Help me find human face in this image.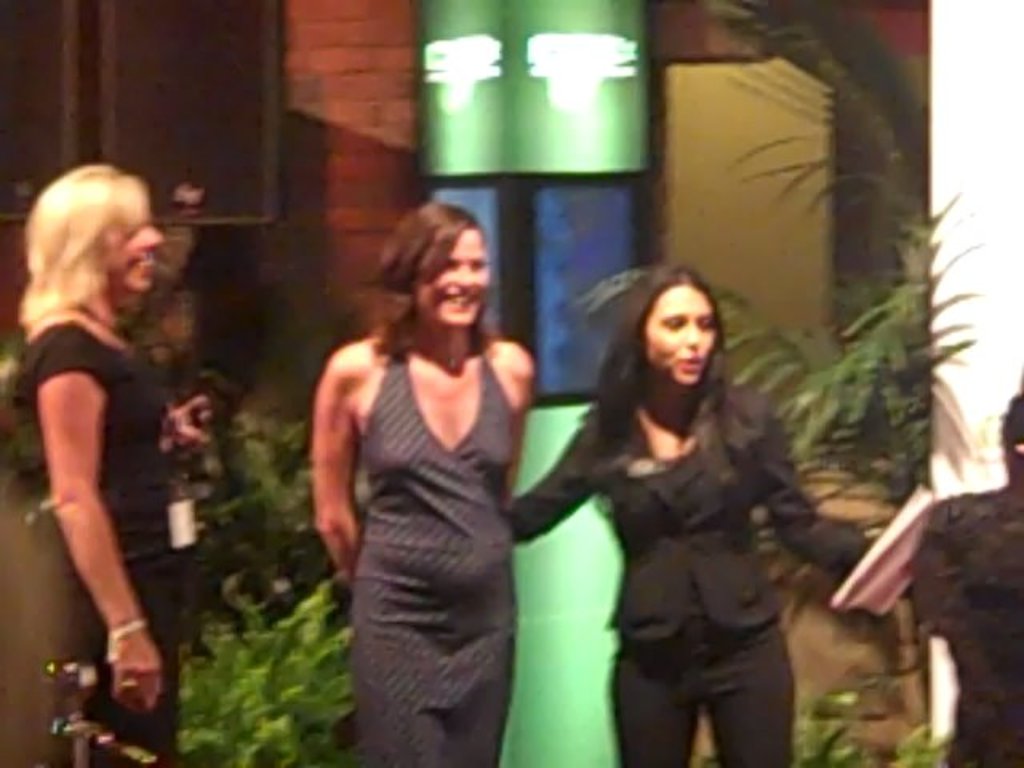
Found it: {"left": 110, "top": 203, "right": 163, "bottom": 293}.
